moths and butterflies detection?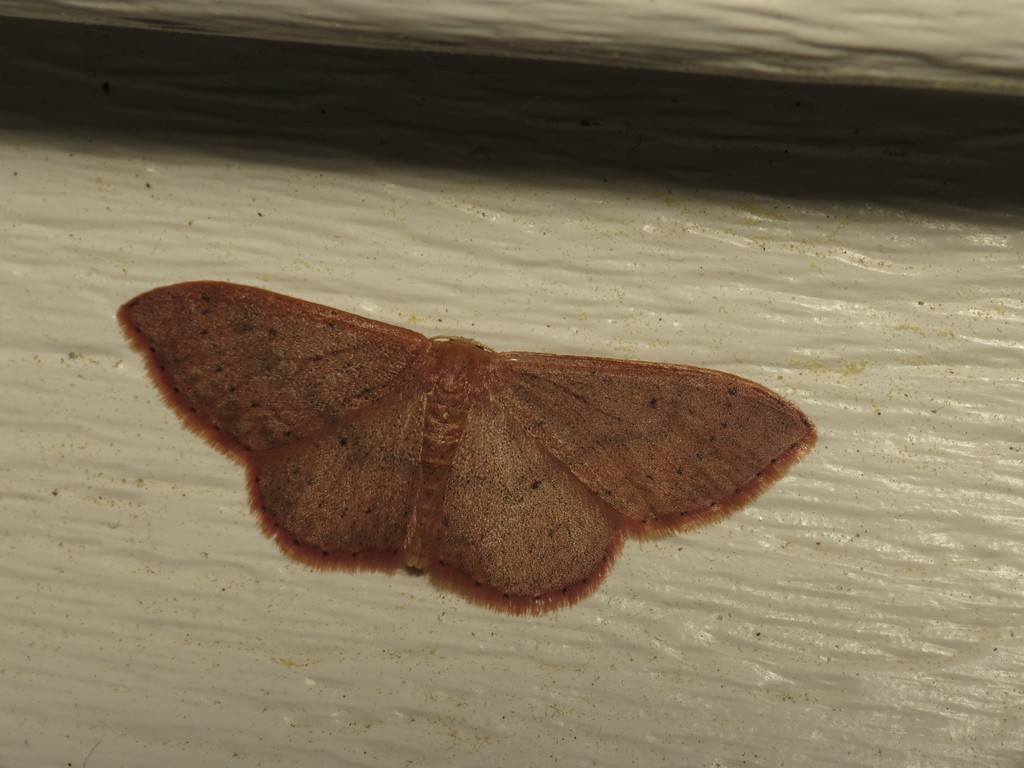
crop(115, 278, 826, 622)
